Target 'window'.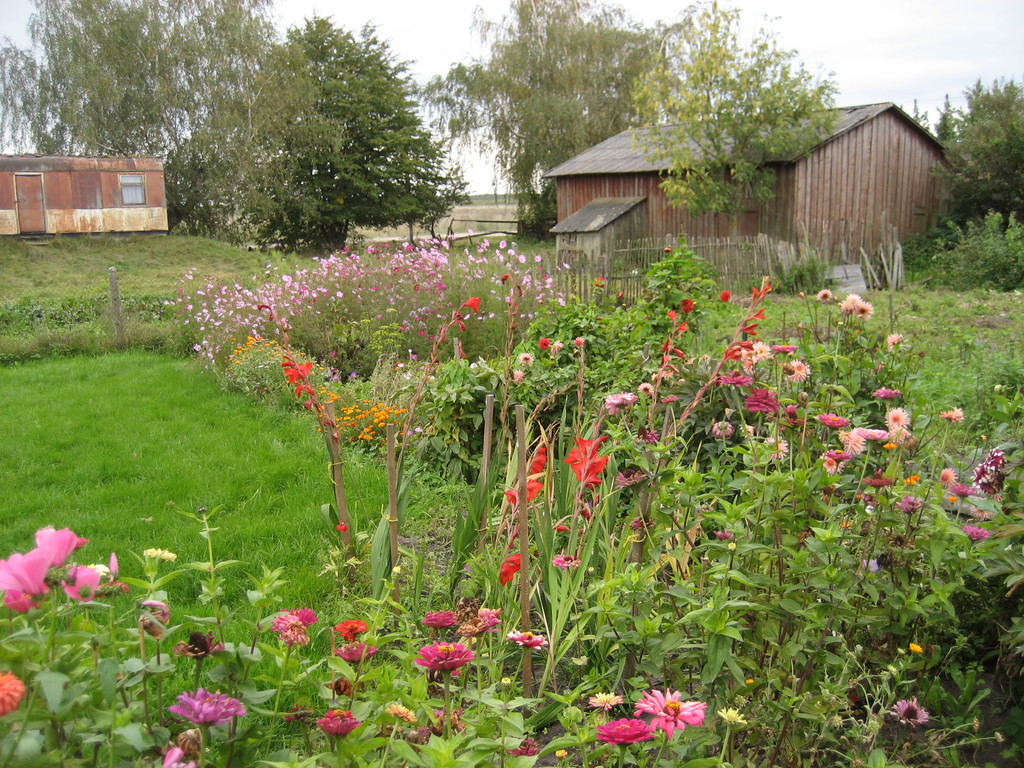
Target region: <region>118, 172, 147, 208</region>.
